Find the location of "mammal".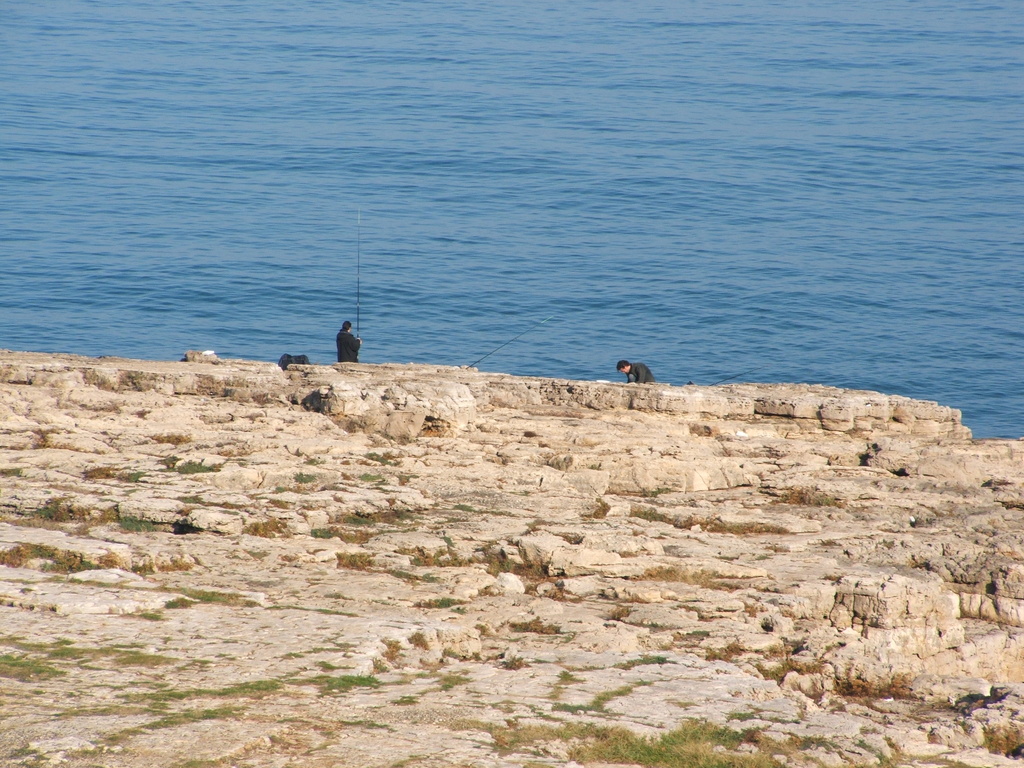
Location: 337 319 365 364.
